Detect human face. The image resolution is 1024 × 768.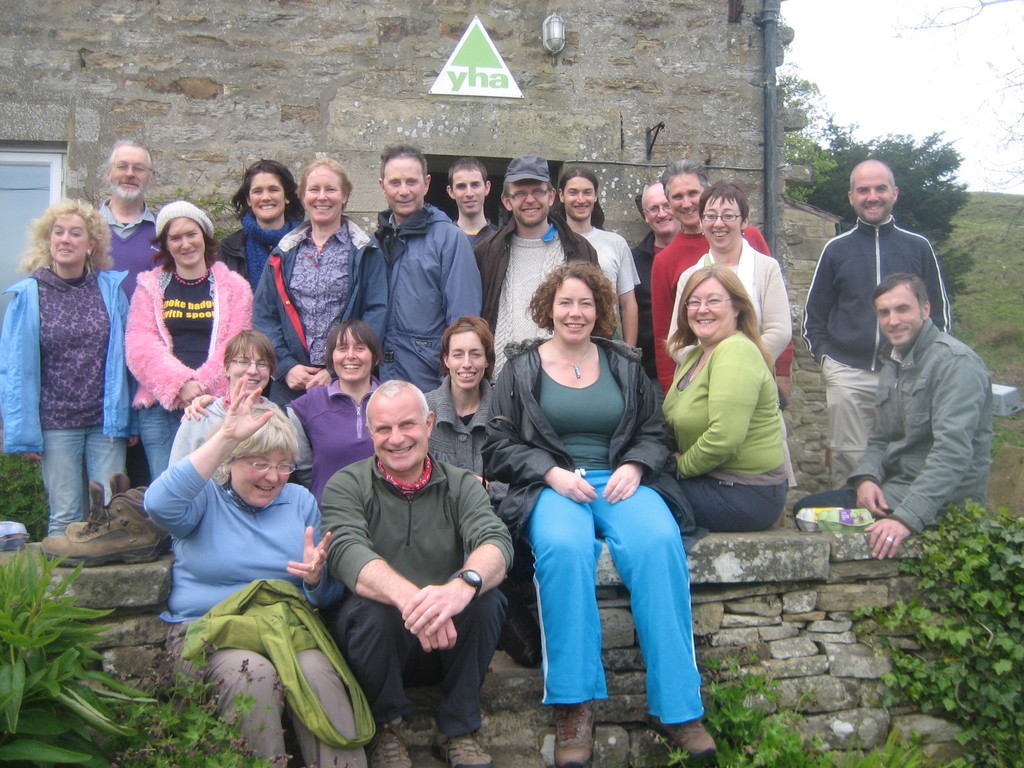
x1=669, y1=173, x2=703, y2=224.
